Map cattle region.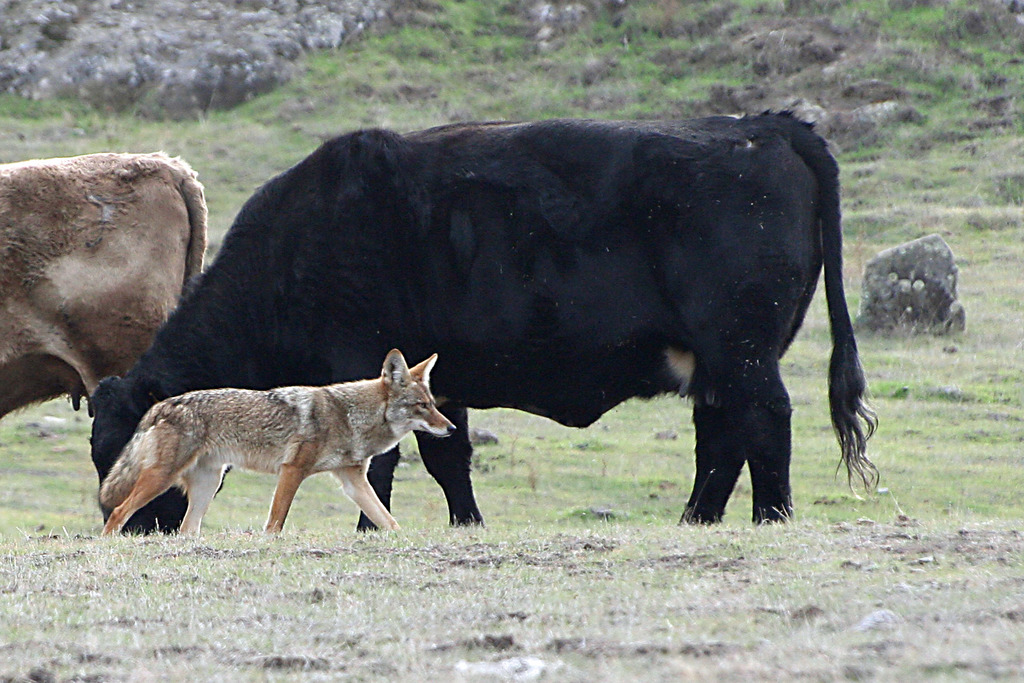
Mapped to 0:149:202:420.
